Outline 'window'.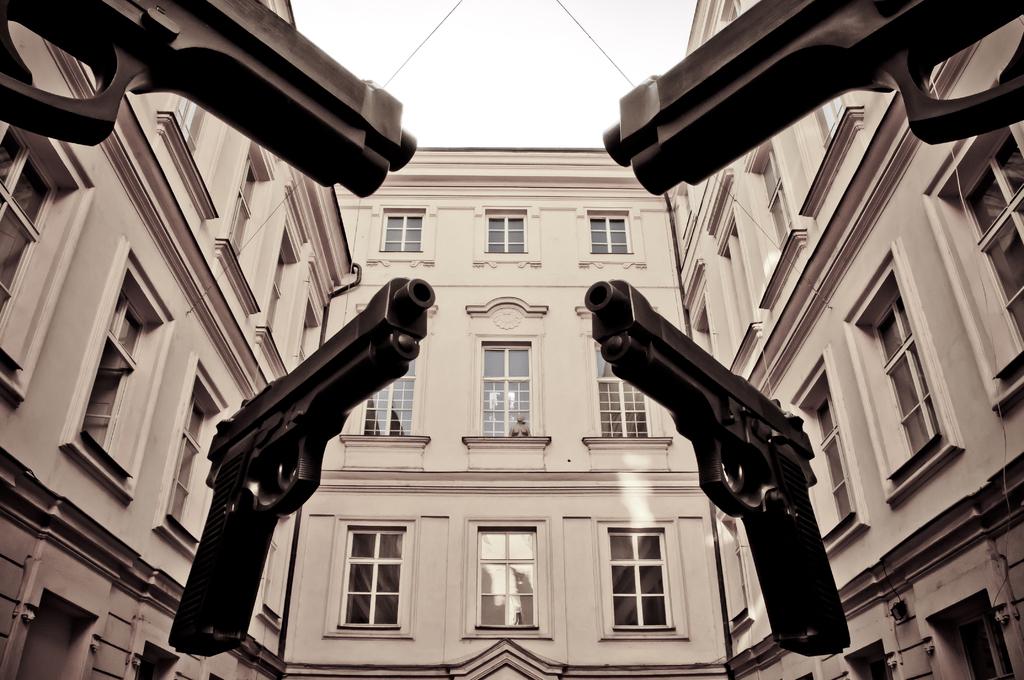
Outline: <box>387,211,424,250</box>.
